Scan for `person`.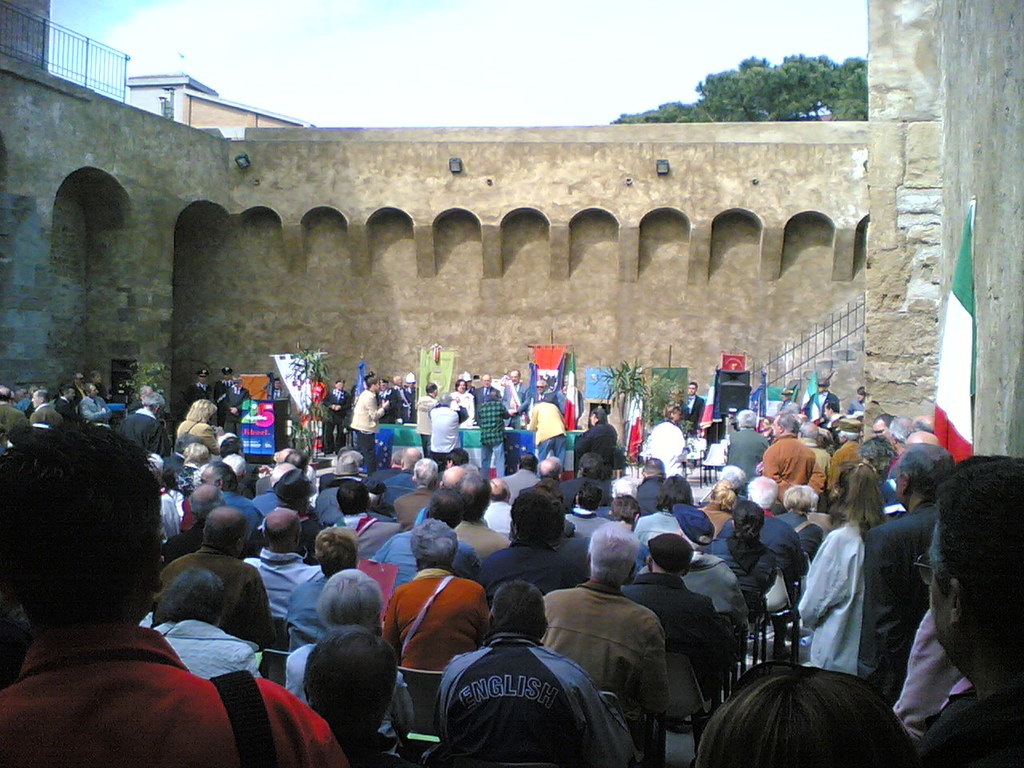
Scan result: (126,566,277,686).
